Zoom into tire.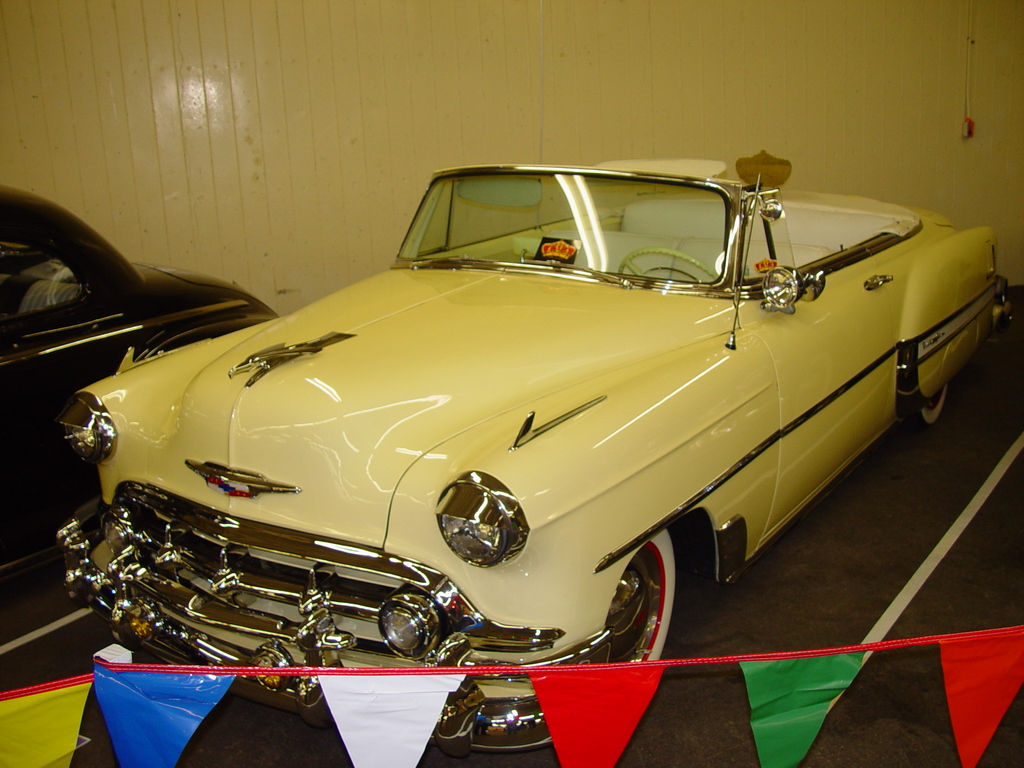
Zoom target: box(906, 385, 947, 429).
